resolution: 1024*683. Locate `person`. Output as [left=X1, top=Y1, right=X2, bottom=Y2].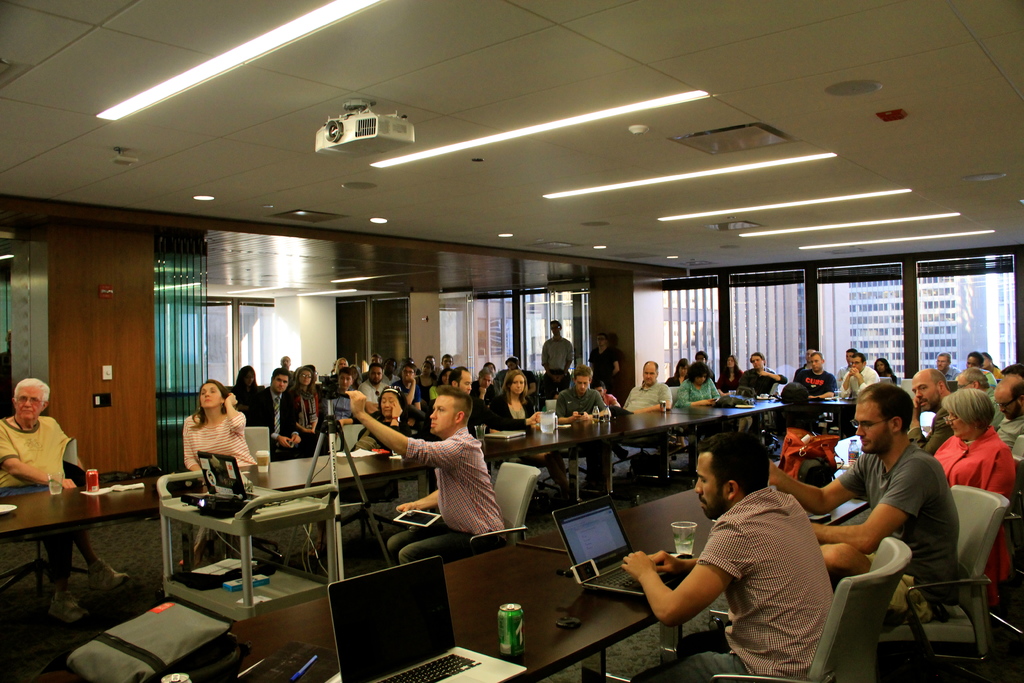
[left=620, top=431, right=835, bottom=682].
